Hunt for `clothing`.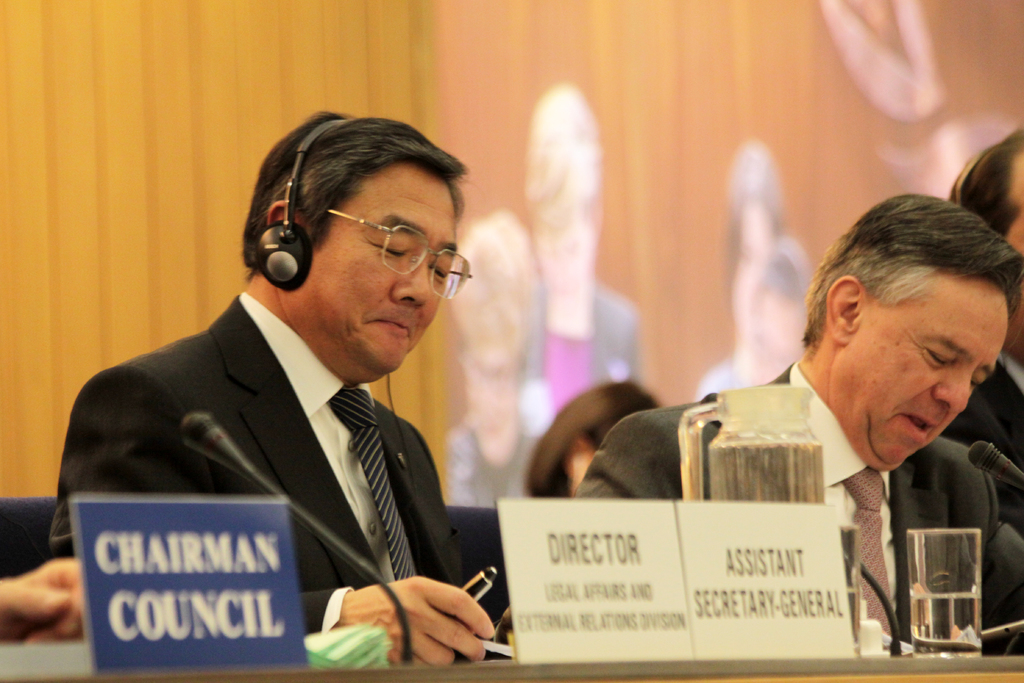
Hunted down at locate(936, 357, 1023, 520).
